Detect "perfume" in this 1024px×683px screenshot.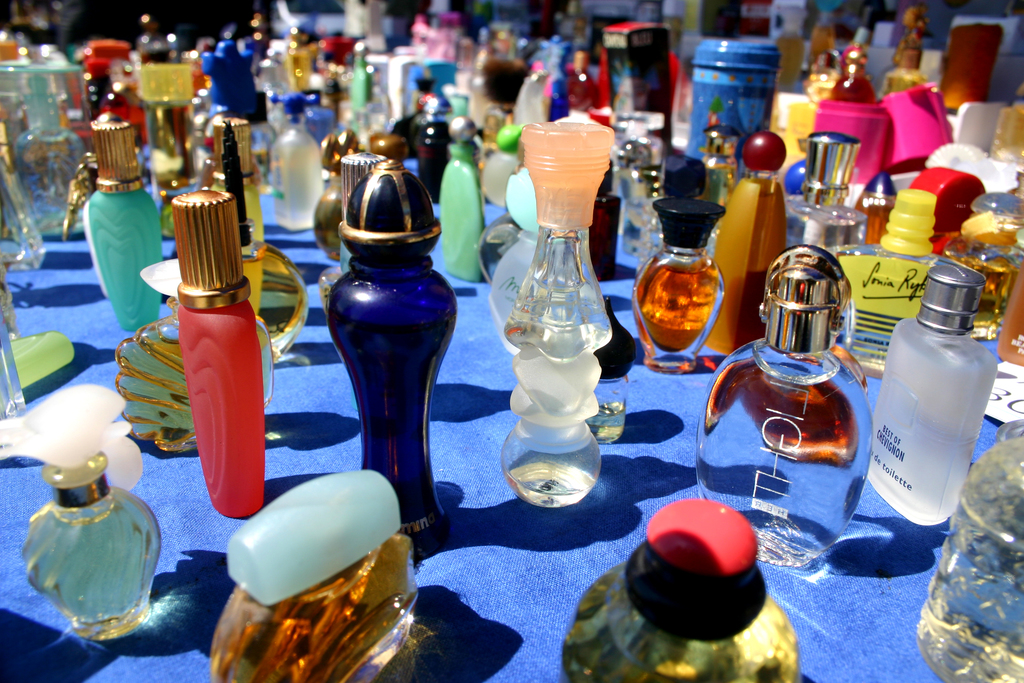
Detection: {"x1": 911, "y1": 414, "x2": 1023, "y2": 682}.
